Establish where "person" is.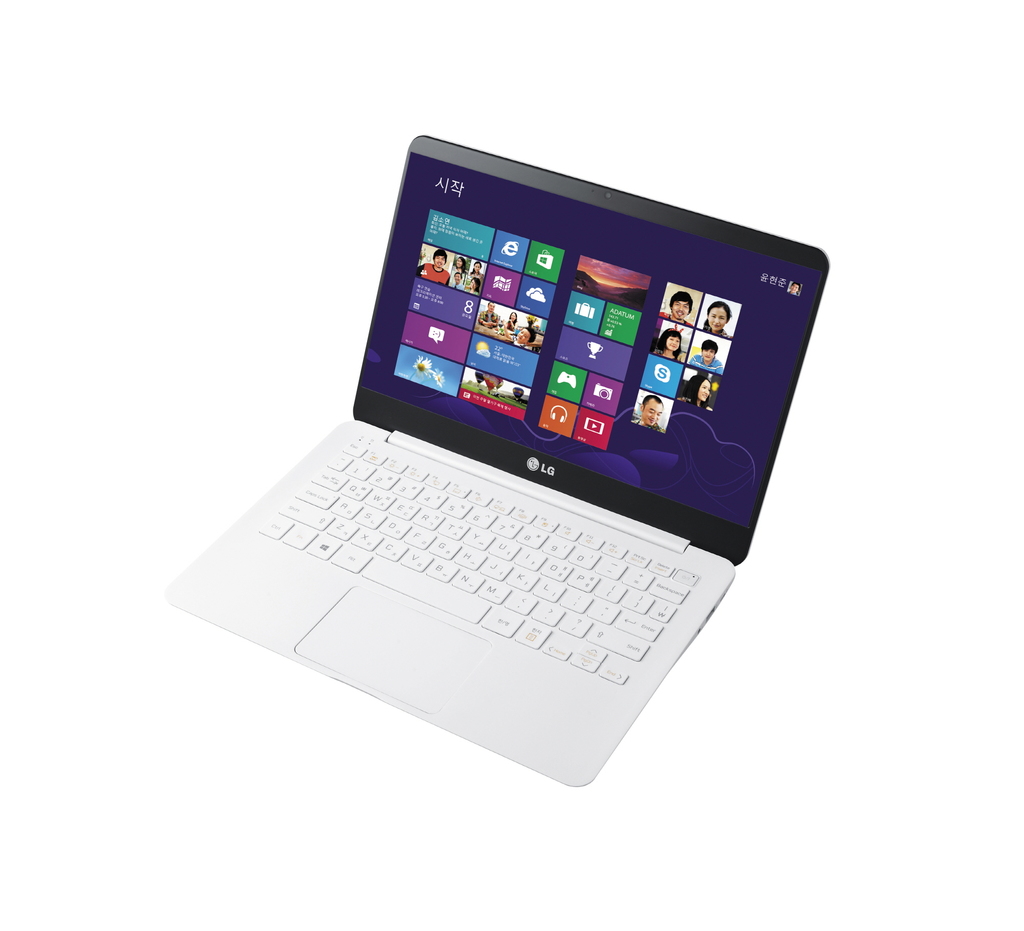
Established at x1=654 y1=336 x2=679 y2=365.
